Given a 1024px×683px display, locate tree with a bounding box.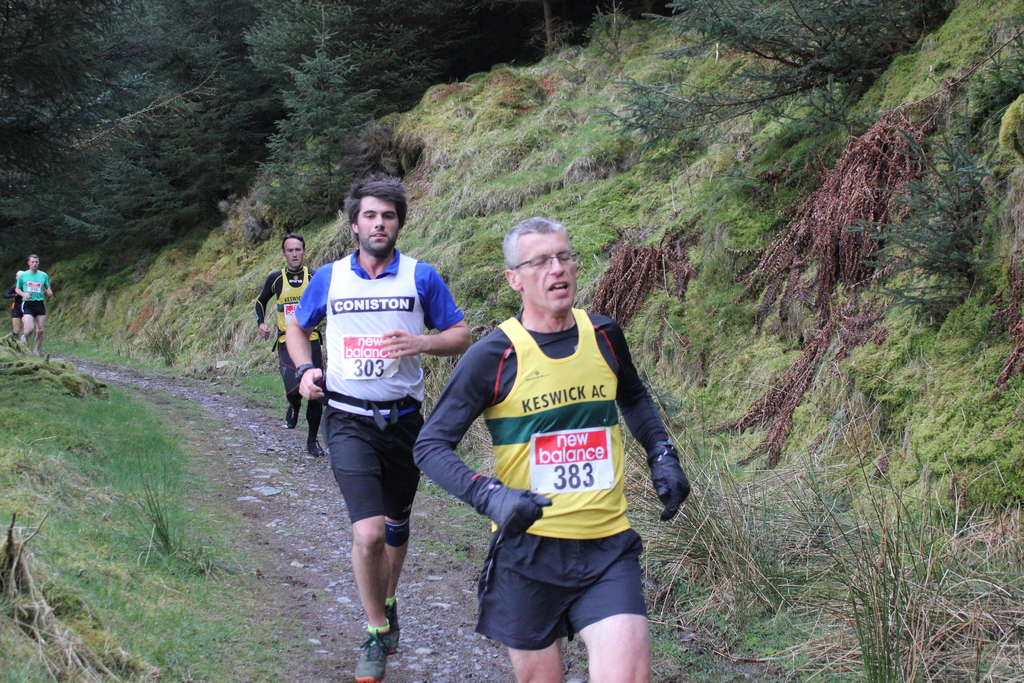
Located: {"left": 588, "top": 0, "right": 941, "bottom": 160}.
